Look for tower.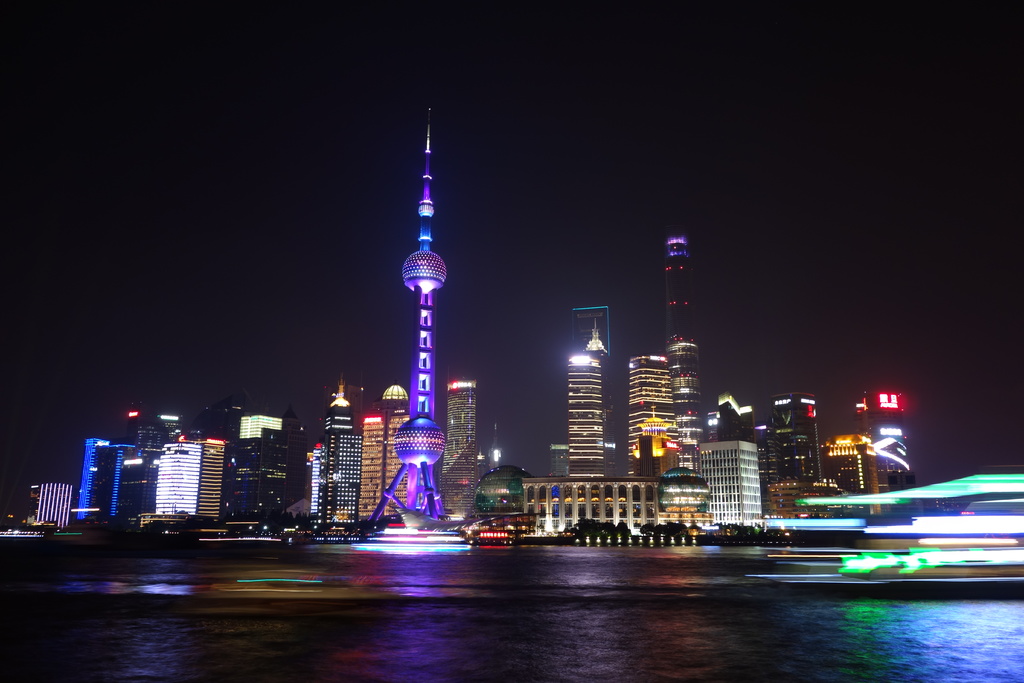
Found: (left=662, top=232, right=700, bottom=462).
